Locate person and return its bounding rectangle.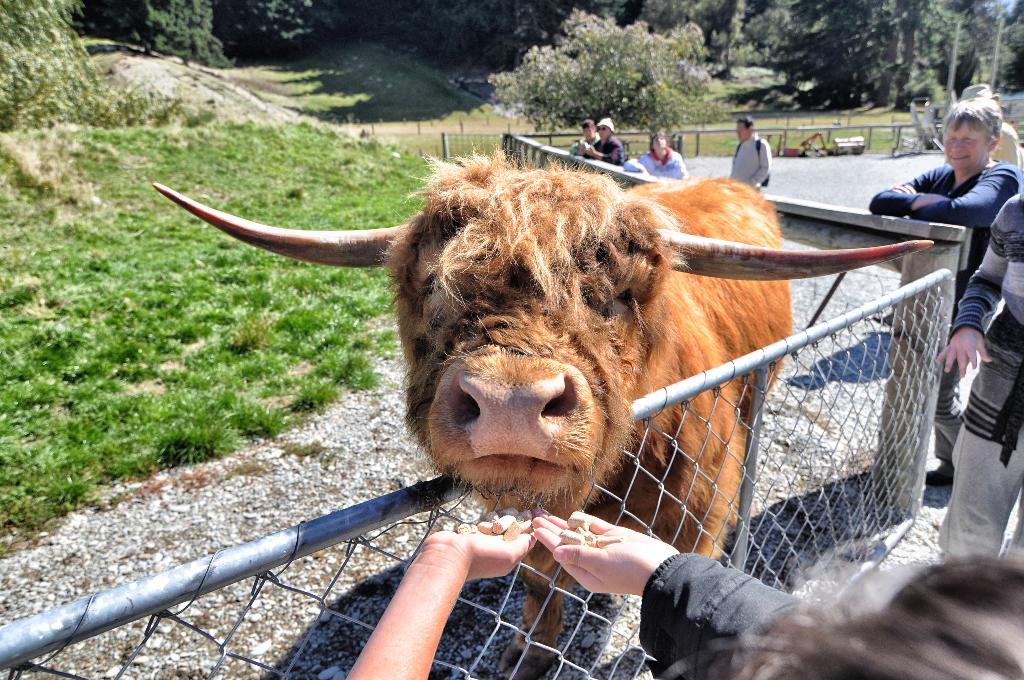
(348, 506, 559, 679).
